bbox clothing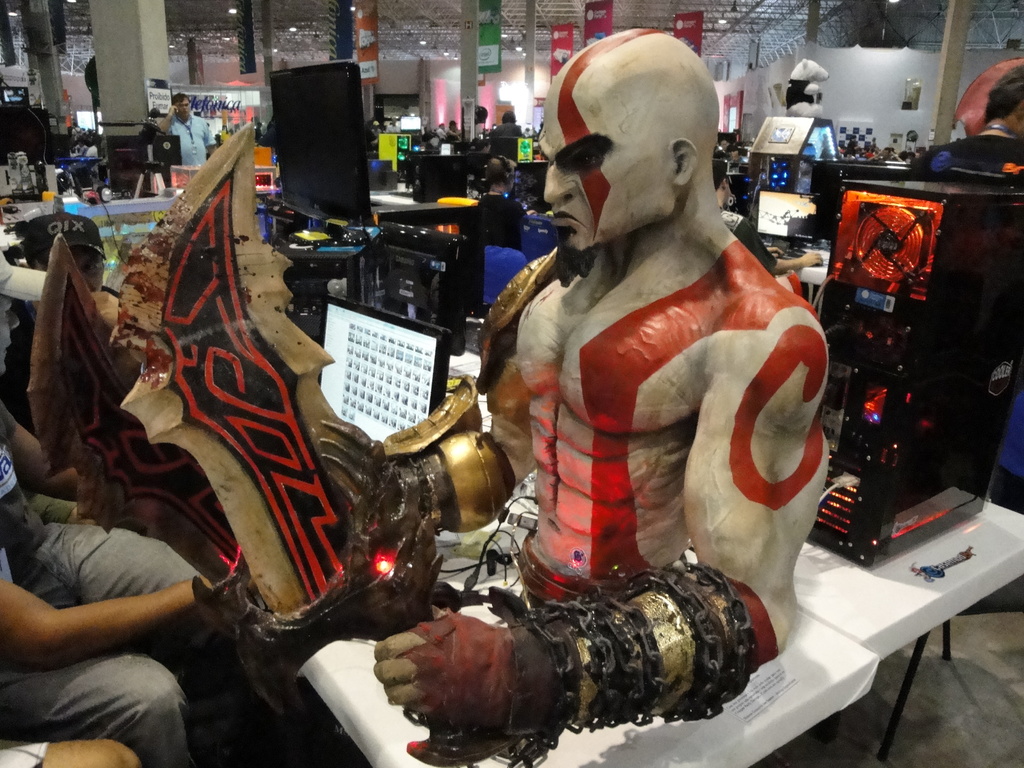
Rect(167, 114, 216, 163)
